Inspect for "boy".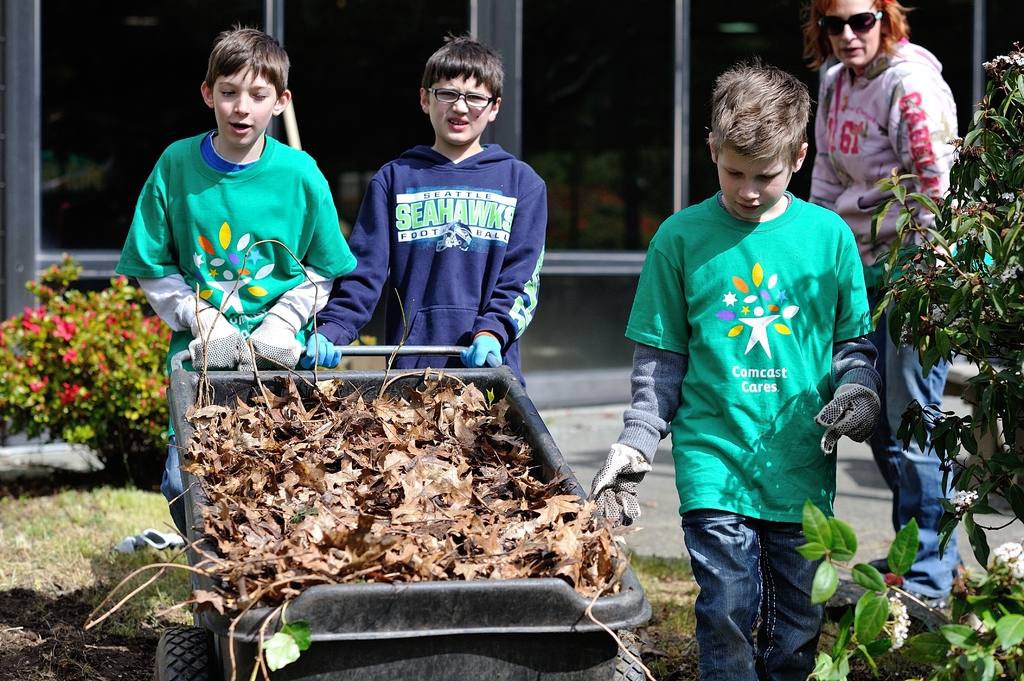
Inspection: x1=301 y1=33 x2=546 y2=404.
